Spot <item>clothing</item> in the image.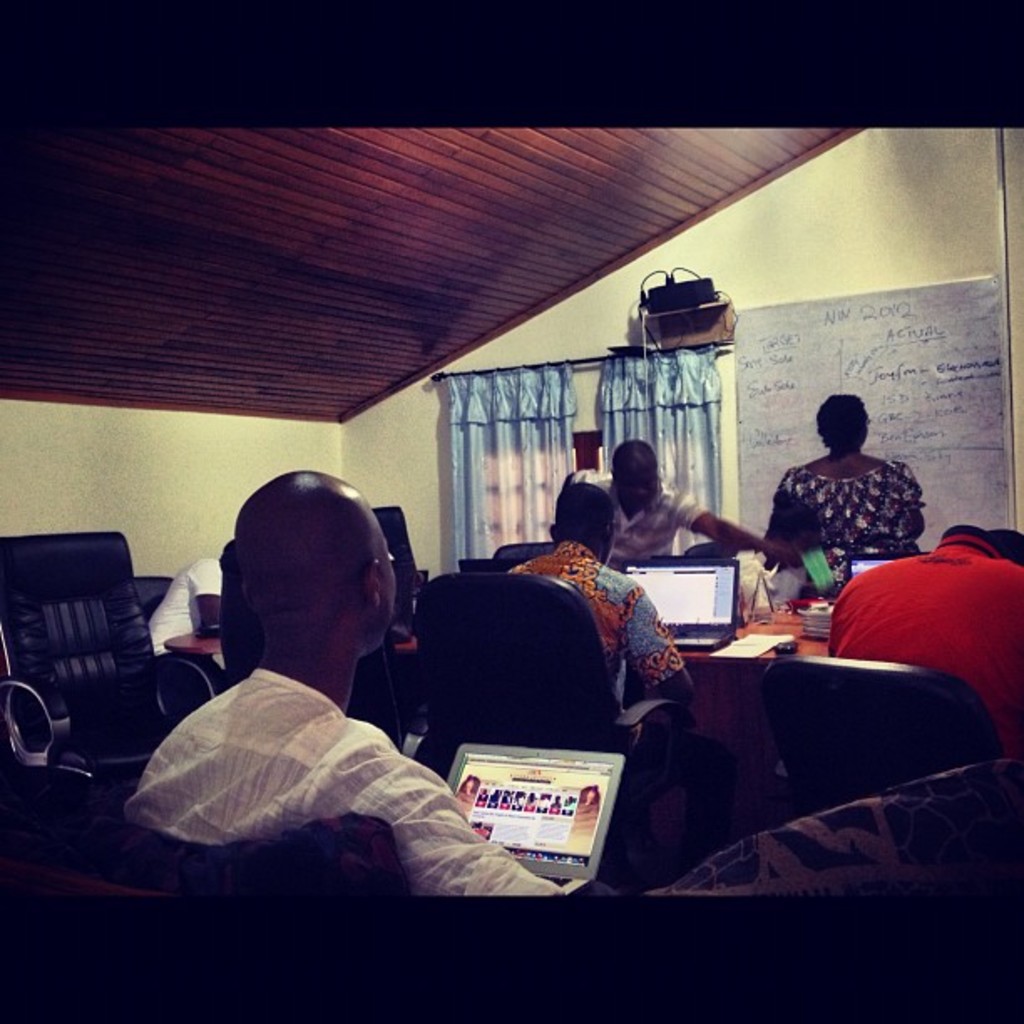
<item>clothing</item> found at bbox=(97, 631, 474, 878).
